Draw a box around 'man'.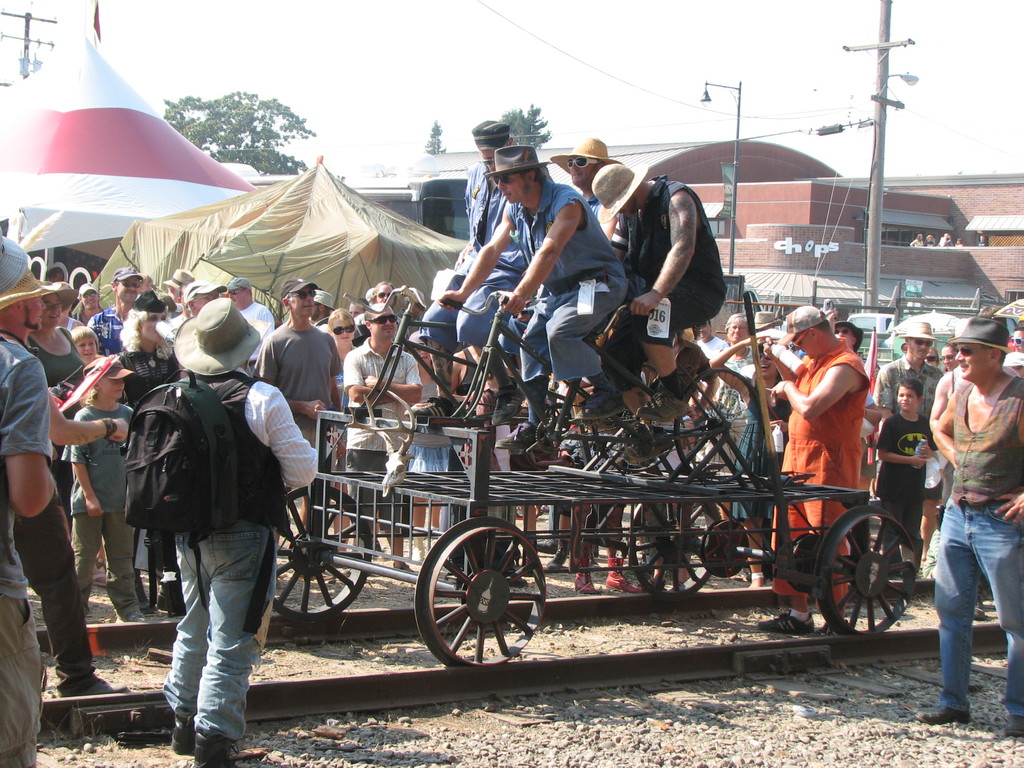
(x1=67, y1=283, x2=99, y2=326).
